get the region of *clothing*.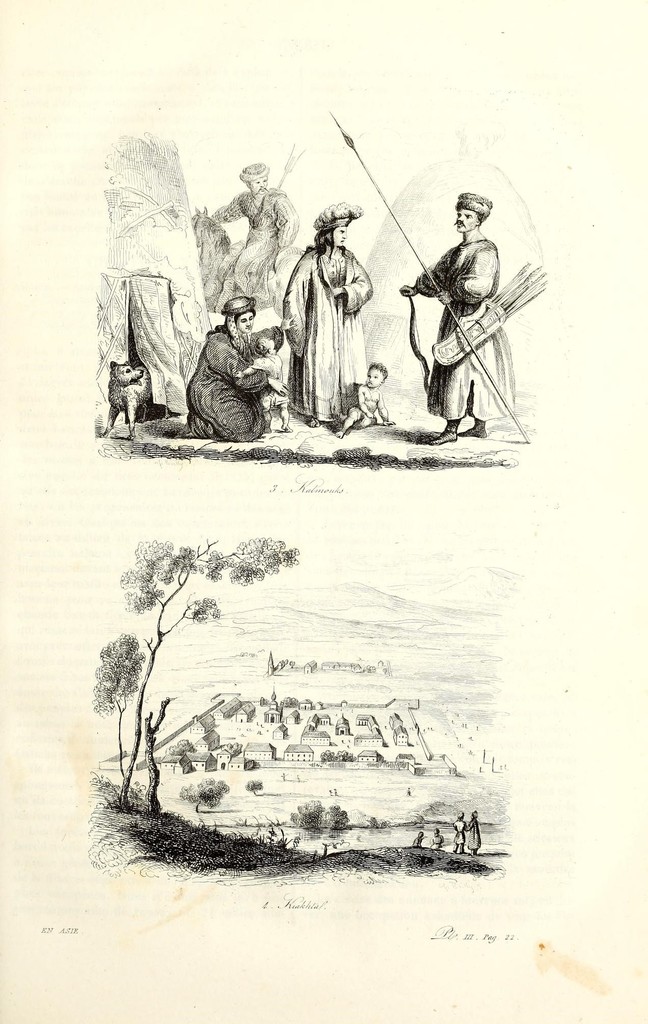
x1=286, y1=239, x2=375, y2=419.
